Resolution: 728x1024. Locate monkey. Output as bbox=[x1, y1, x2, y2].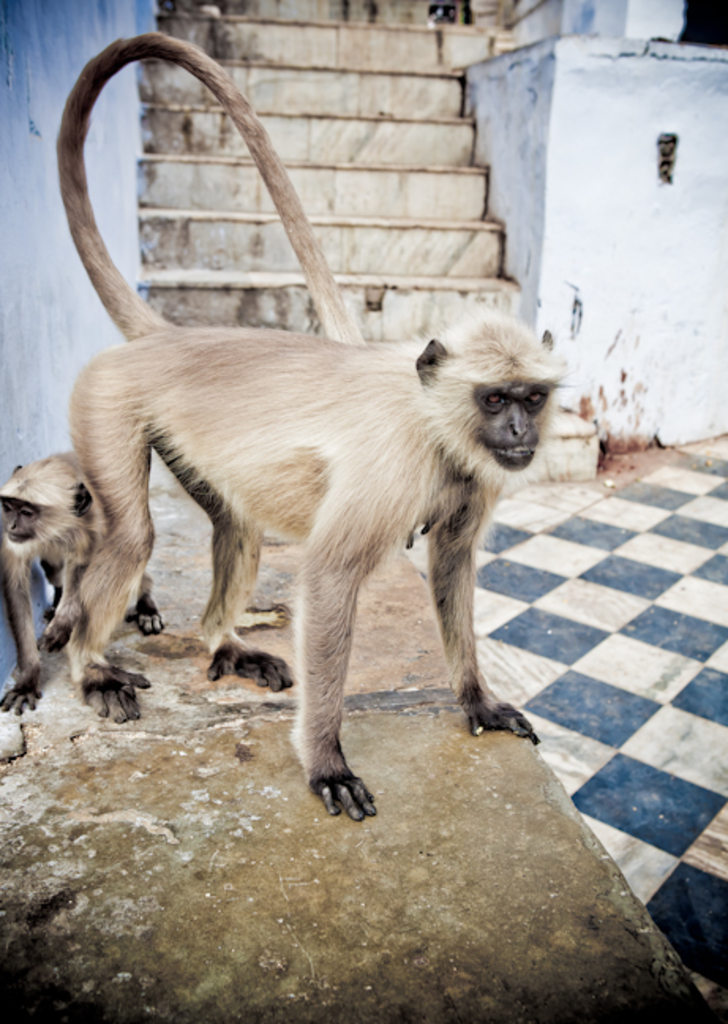
bbox=[65, 33, 575, 820].
